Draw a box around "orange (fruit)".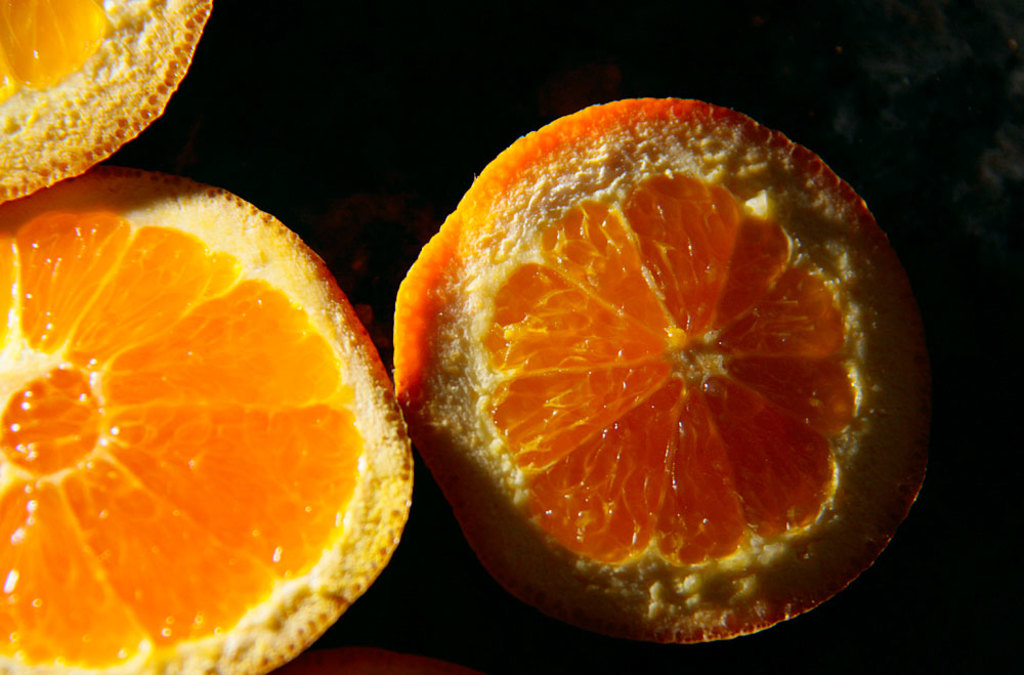
detection(0, 0, 201, 207).
